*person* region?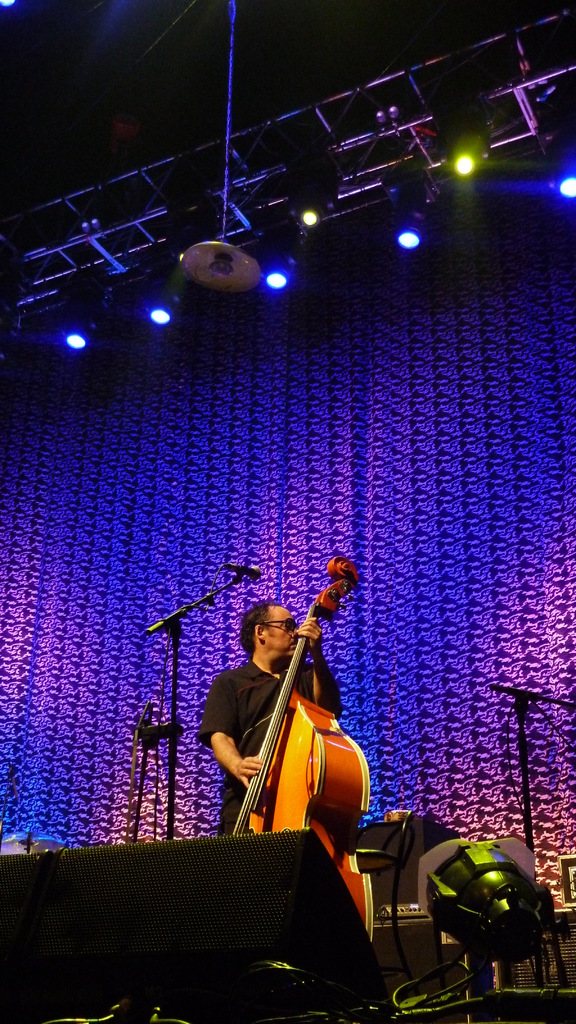
left=200, top=602, right=344, bottom=846
